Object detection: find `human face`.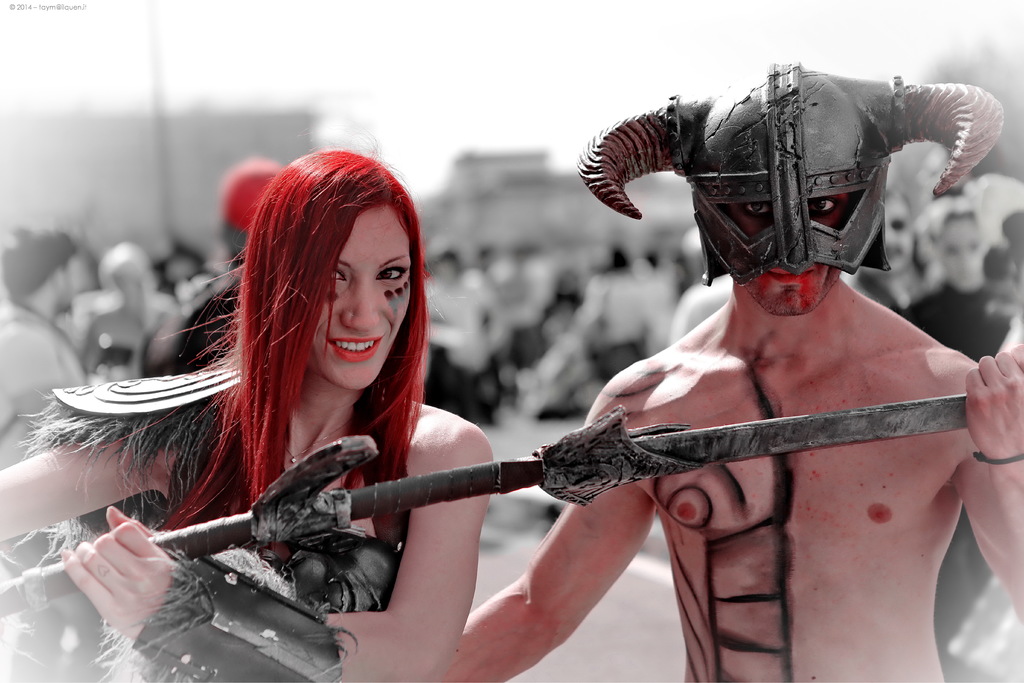
box=[724, 195, 854, 320].
